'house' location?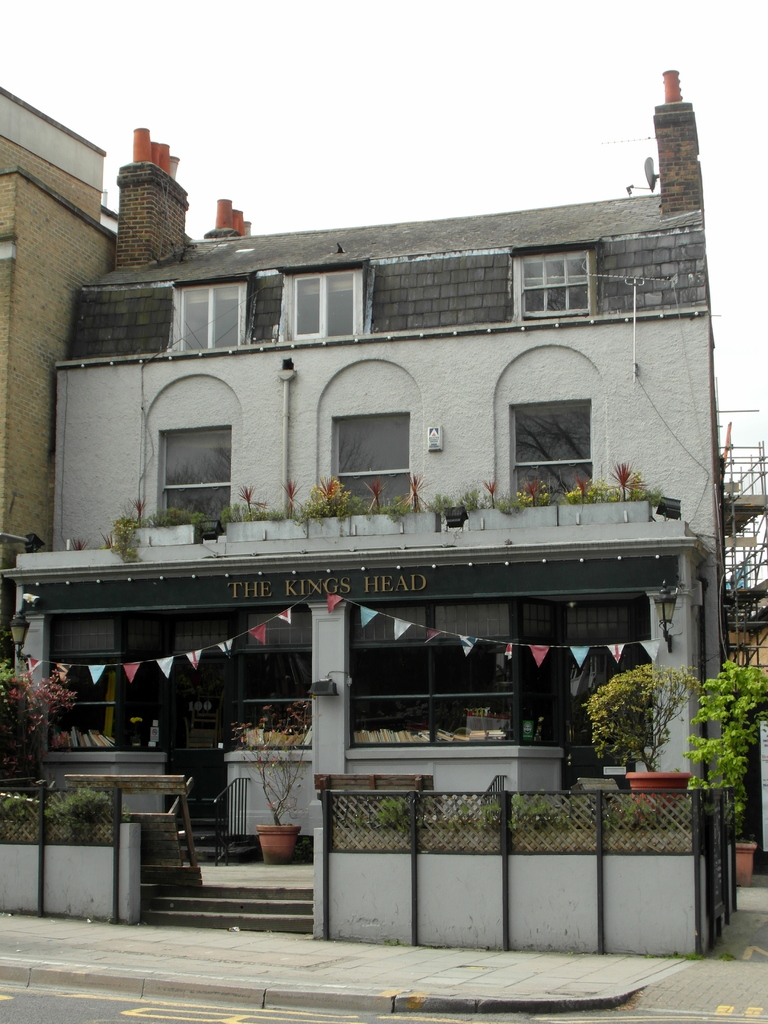
locate(0, 83, 119, 662)
